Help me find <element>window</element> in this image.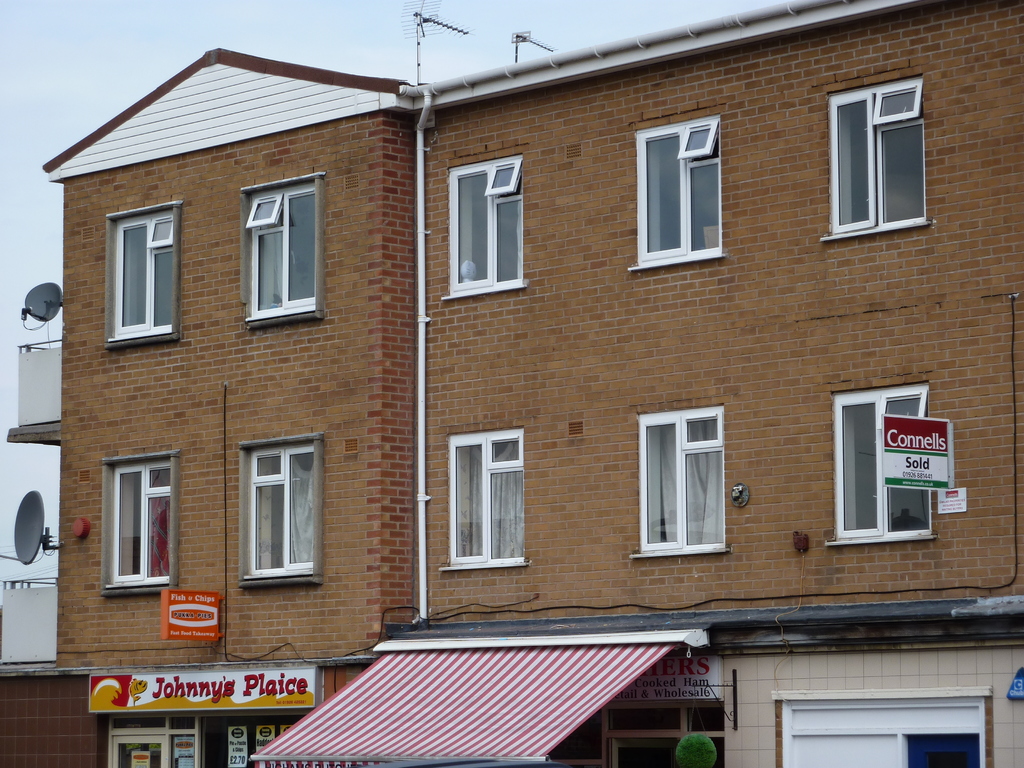
Found it: bbox=[241, 175, 326, 331].
